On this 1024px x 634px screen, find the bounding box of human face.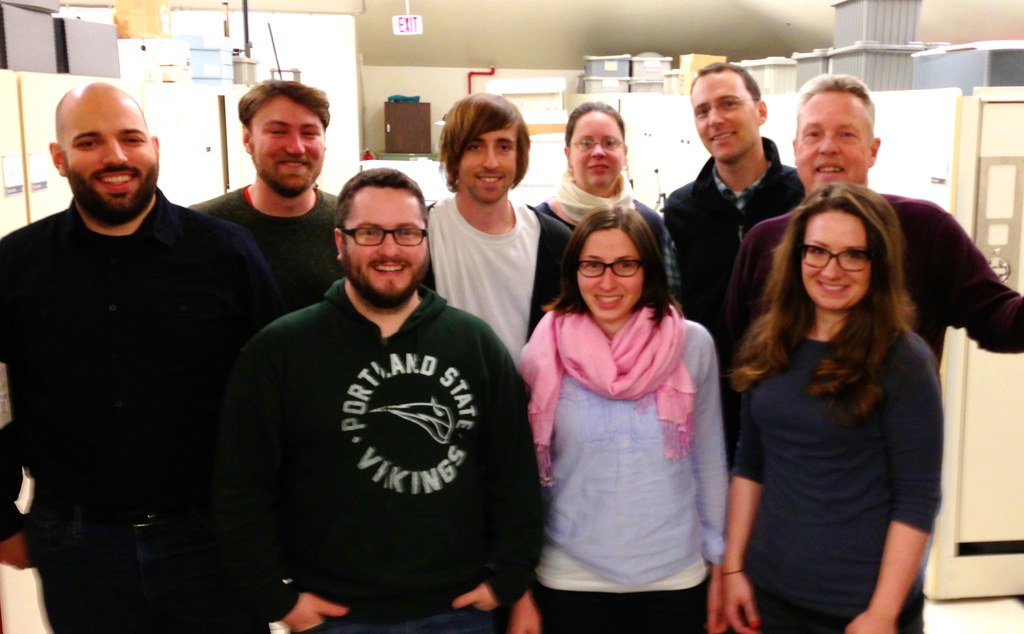
Bounding box: (left=346, top=188, right=429, bottom=302).
